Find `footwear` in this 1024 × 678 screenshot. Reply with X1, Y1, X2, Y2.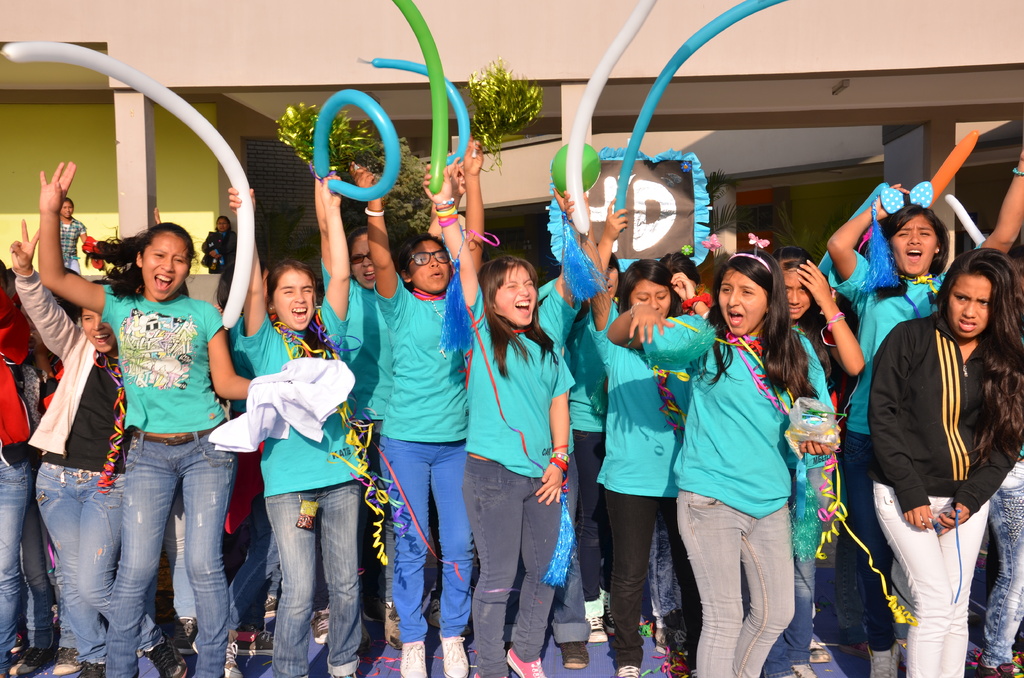
440, 634, 471, 677.
